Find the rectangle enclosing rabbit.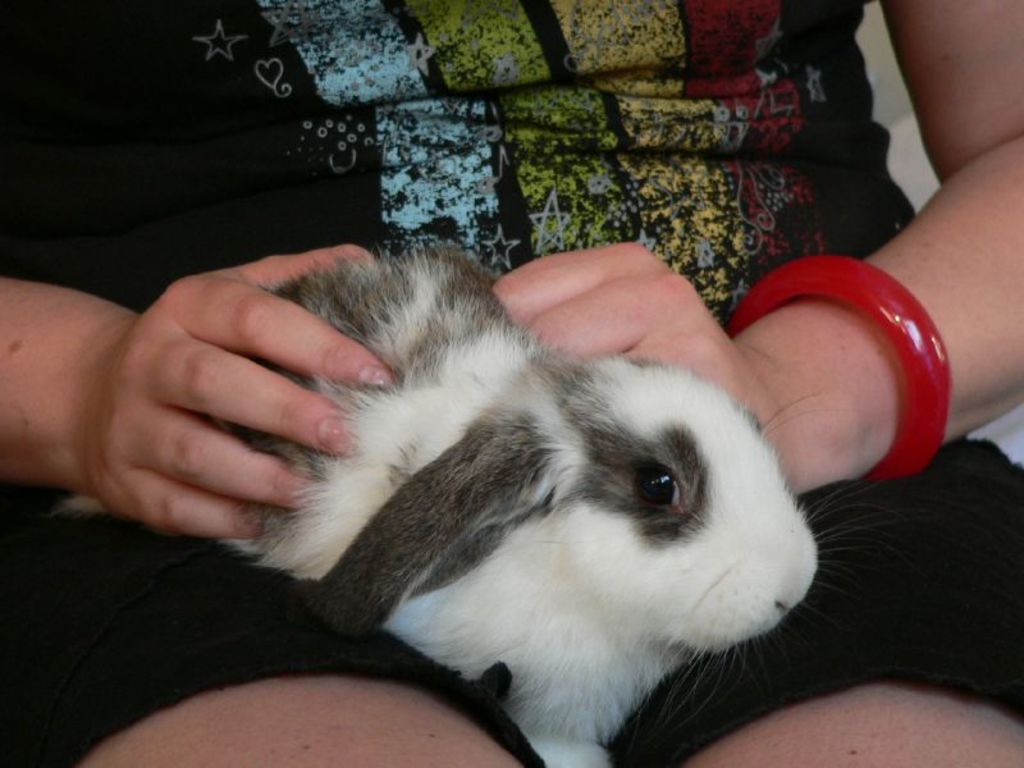
x1=209 y1=236 x2=906 y2=767.
